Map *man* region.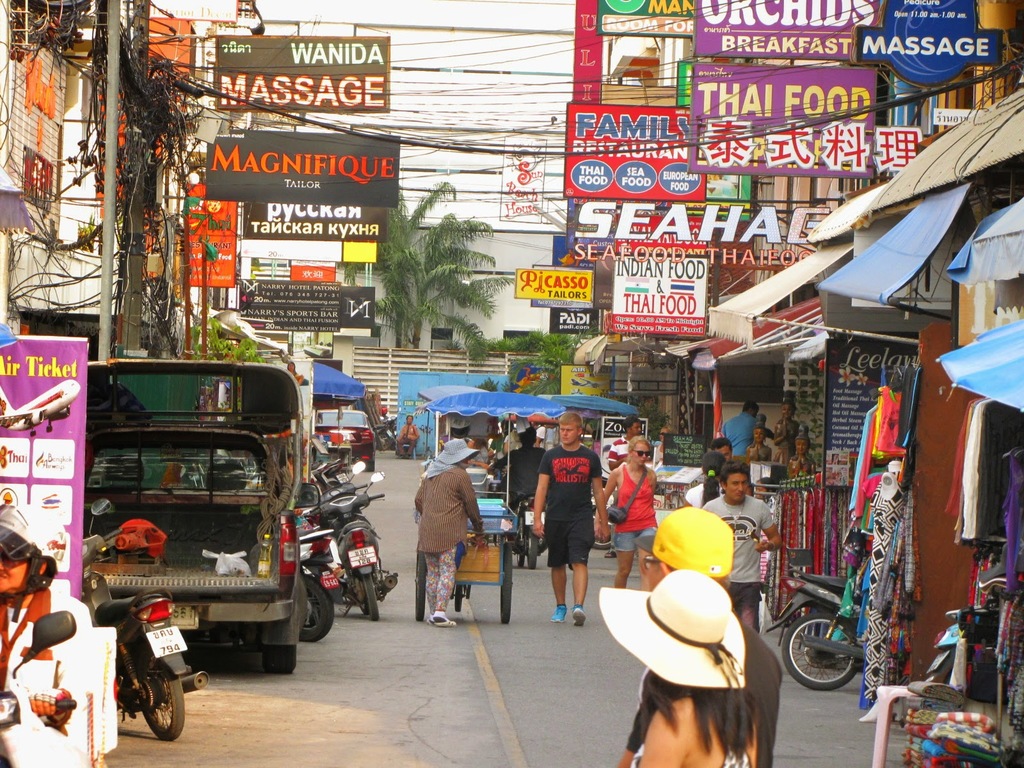
Mapped to (x1=396, y1=413, x2=424, y2=458).
